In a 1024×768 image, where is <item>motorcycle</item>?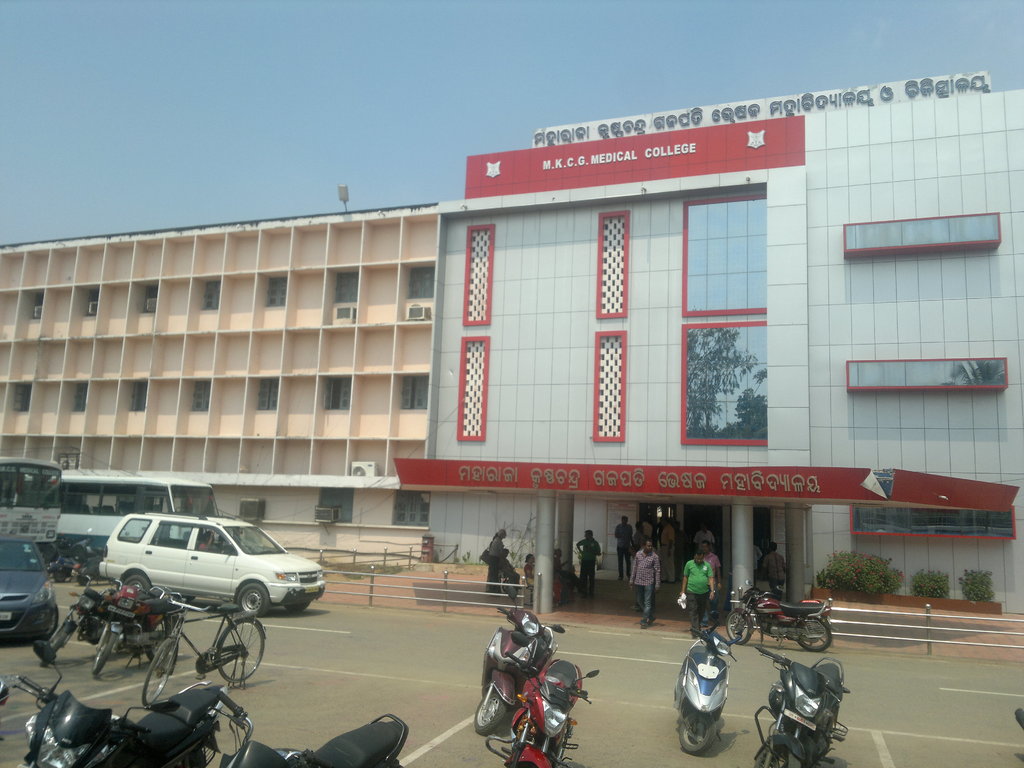
box(753, 645, 849, 767).
